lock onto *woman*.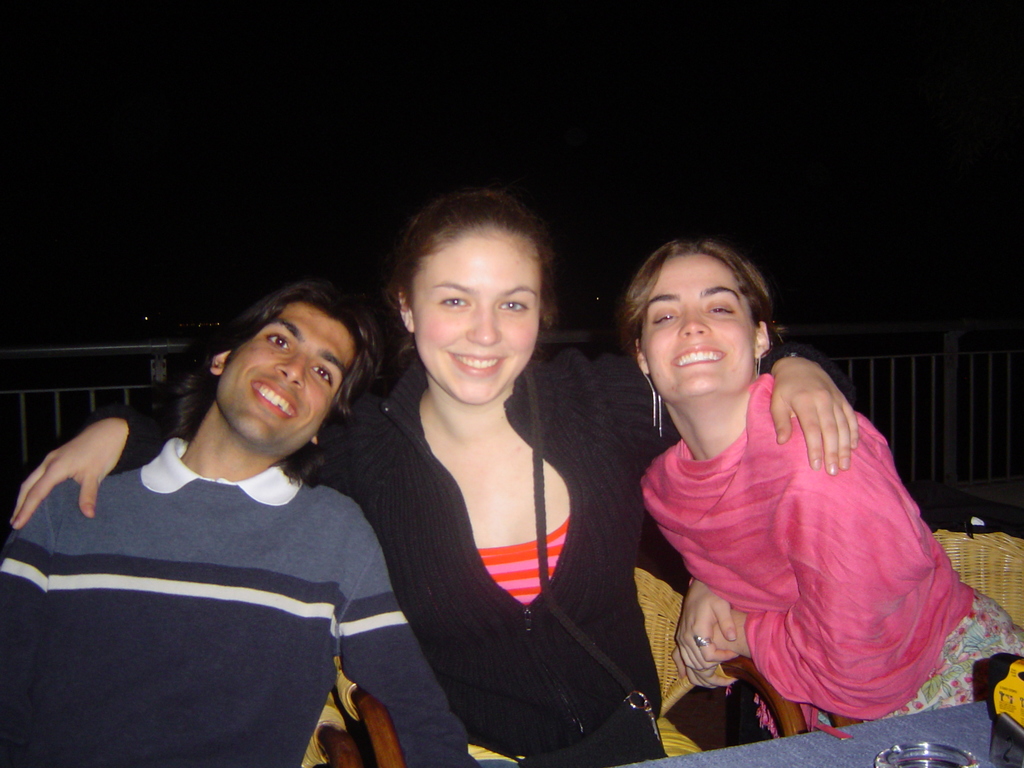
Locked: locate(2, 186, 860, 767).
